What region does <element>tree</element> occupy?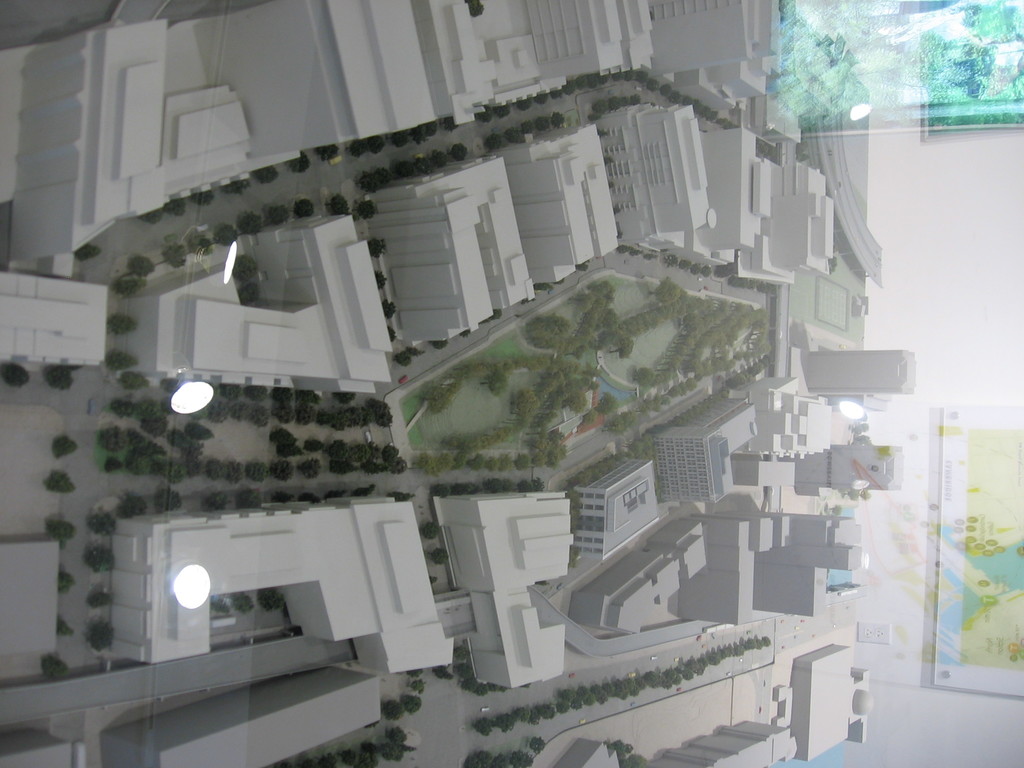
box(110, 389, 135, 416).
